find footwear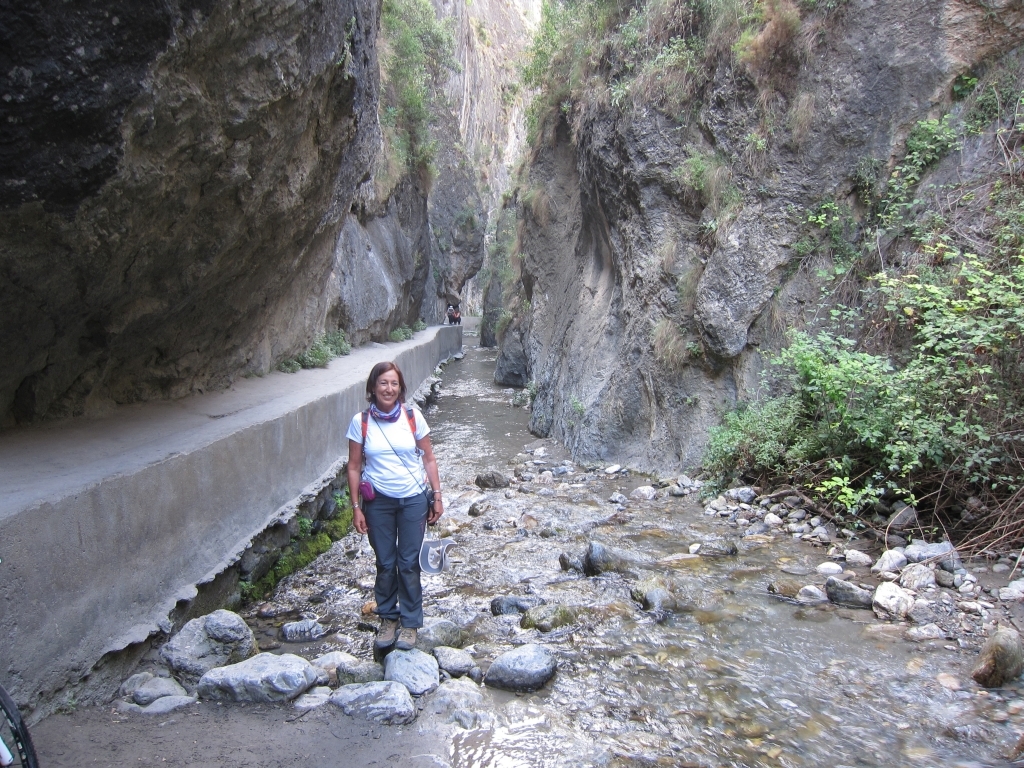
[399, 624, 422, 648]
